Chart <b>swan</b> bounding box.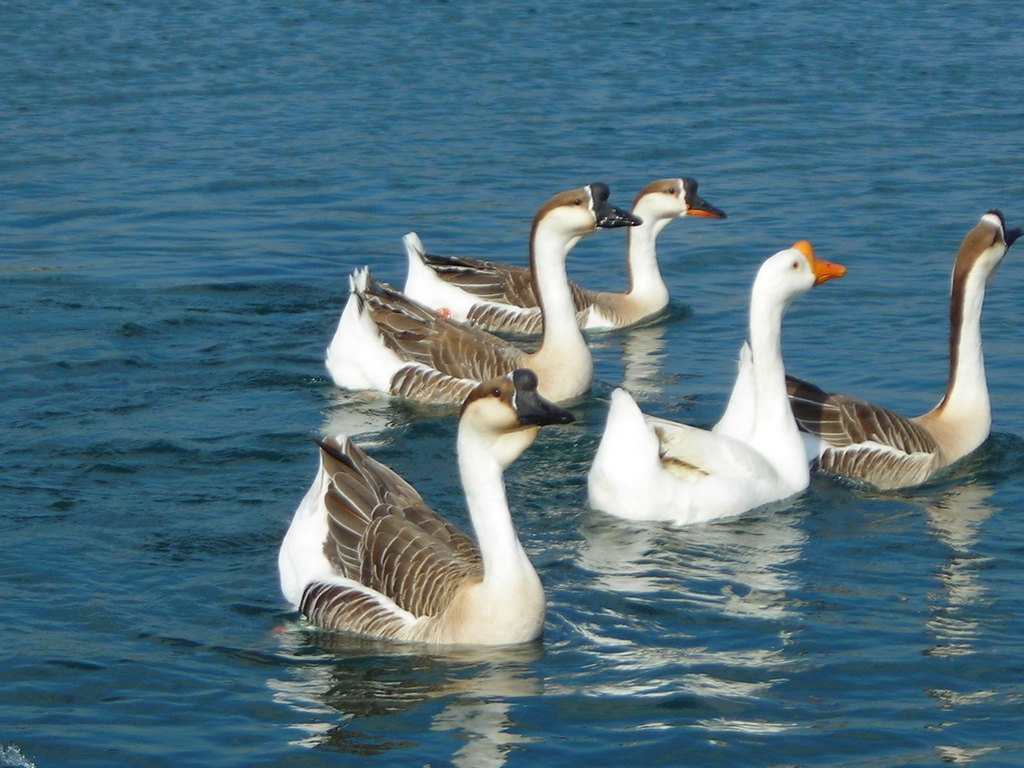
Charted: box(276, 369, 586, 644).
